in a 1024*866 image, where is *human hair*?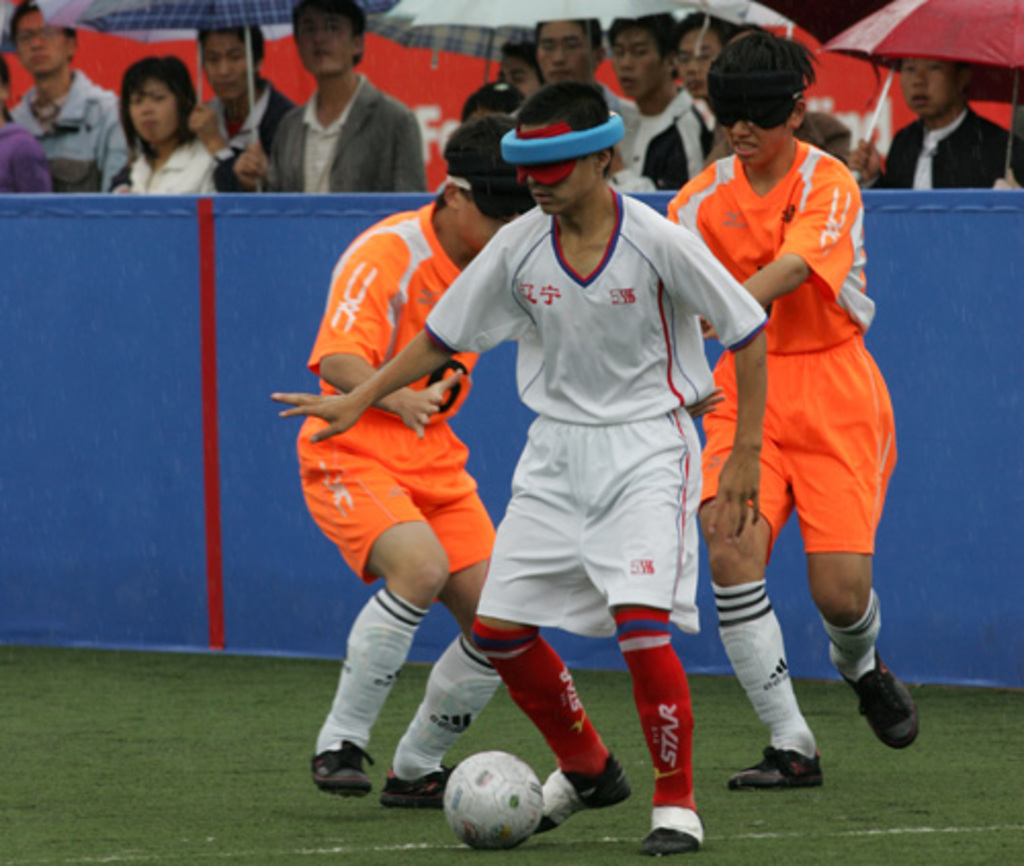
(672, 8, 741, 49).
